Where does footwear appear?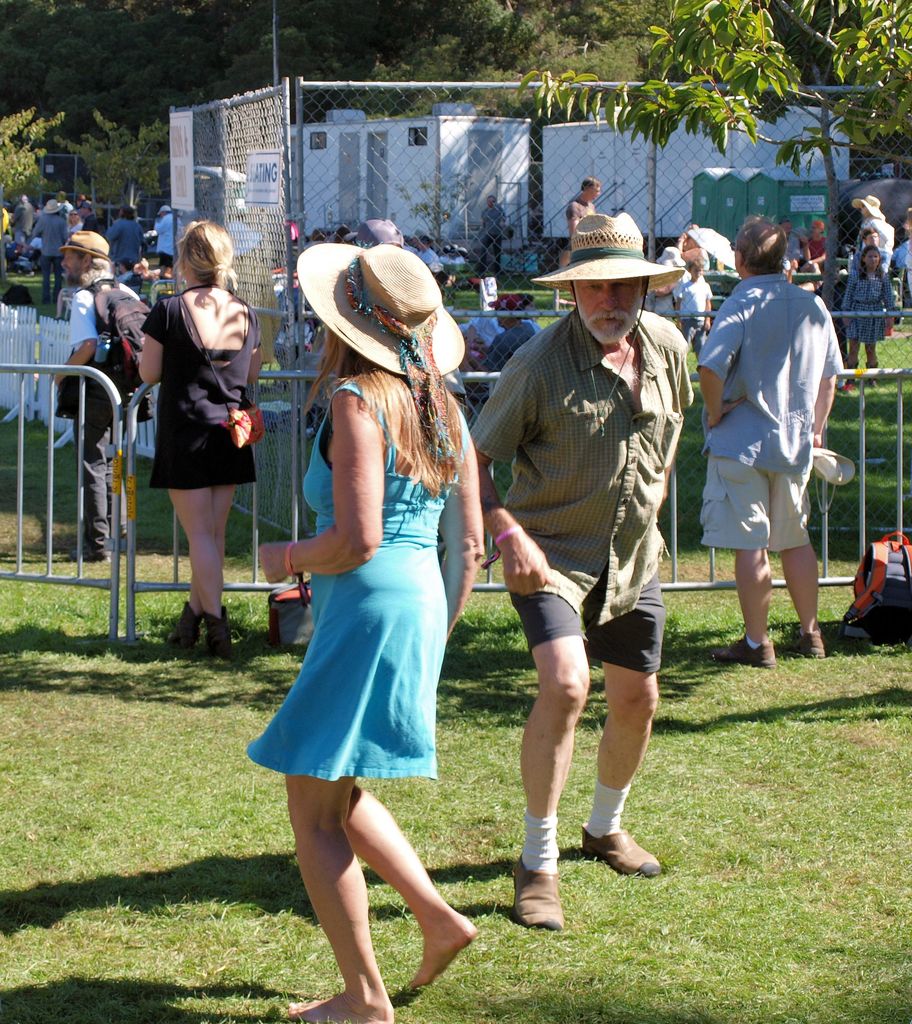
Appears at 72:547:100:567.
